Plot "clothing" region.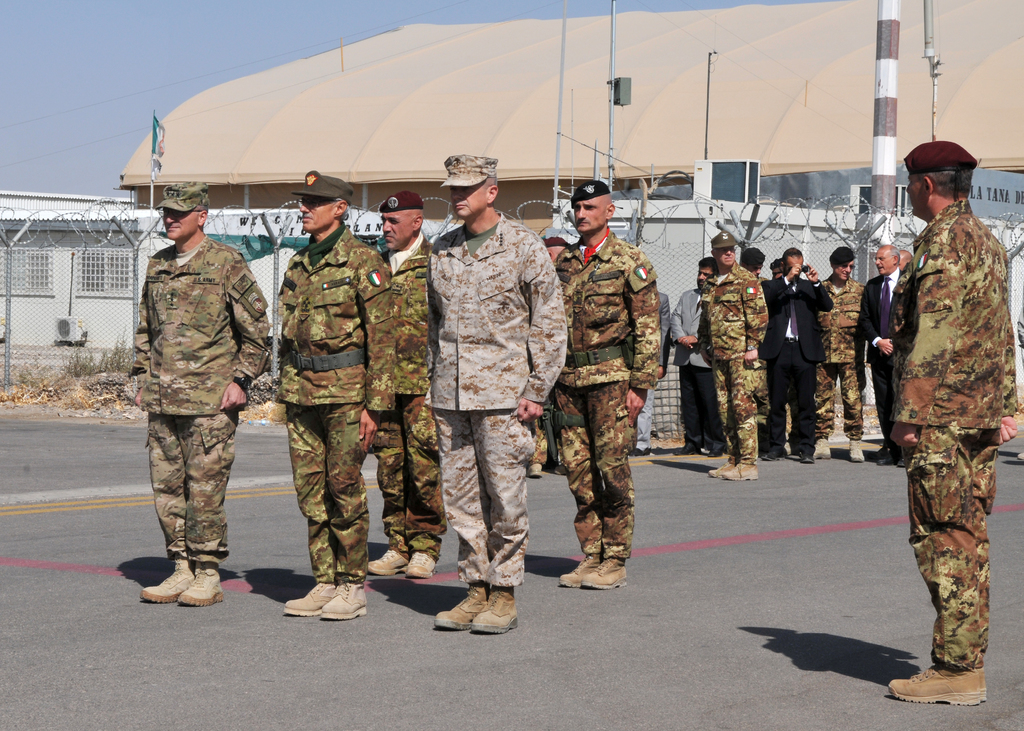
Plotted at {"left": 552, "top": 229, "right": 660, "bottom": 565}.
